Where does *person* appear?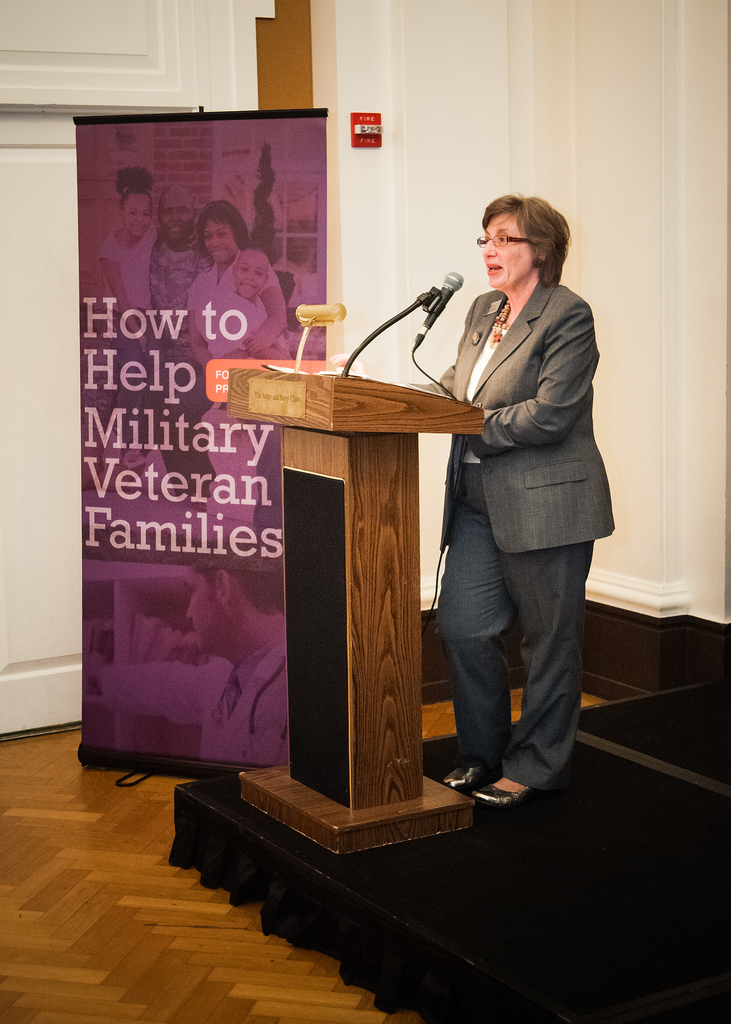
Appears at rect(188, 187, 286, 400).
